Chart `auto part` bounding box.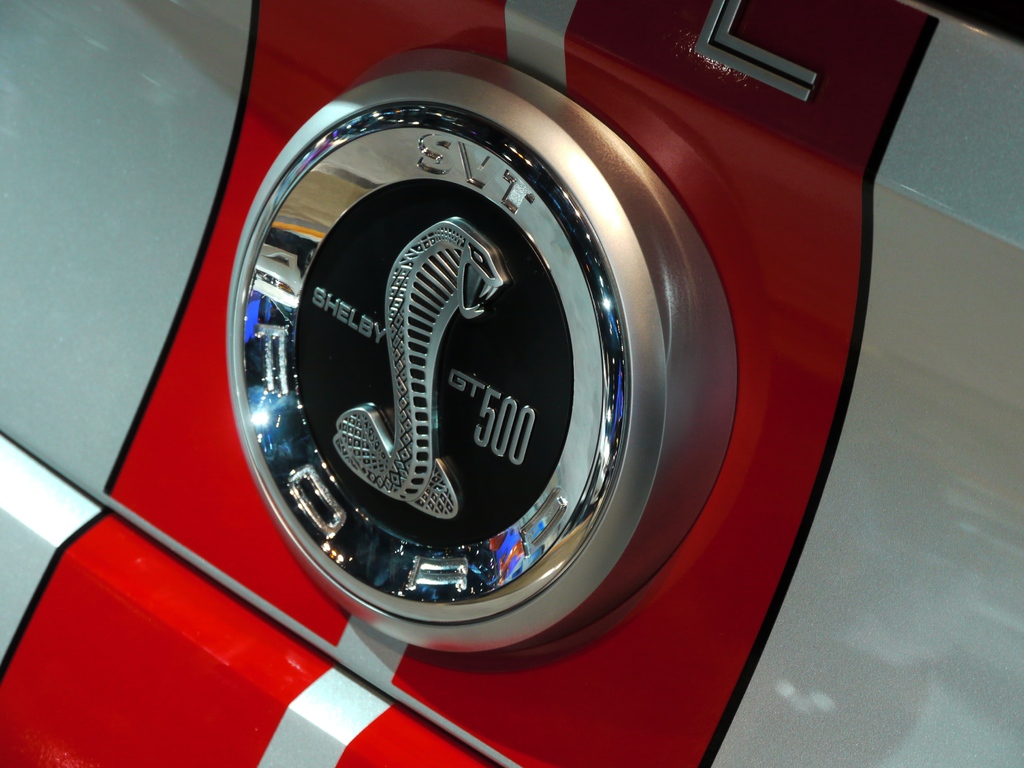
Charted: {"x1": 0, "y1": 0, "x2": 1023, "y2": 767}.
